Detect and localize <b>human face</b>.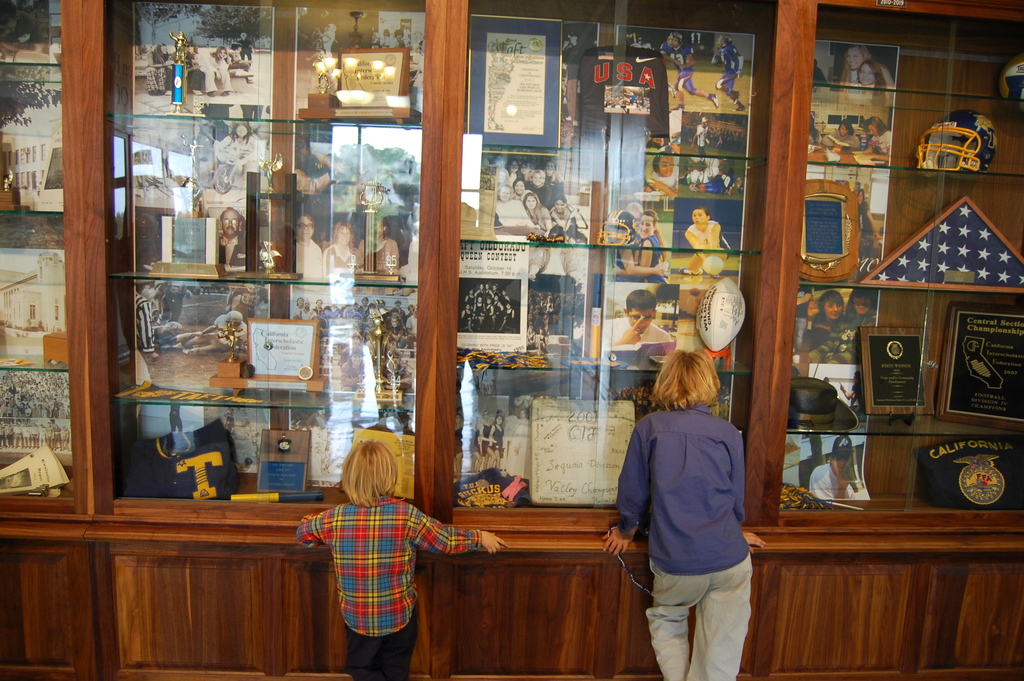
Localized at [292, 214, 313, 239].
